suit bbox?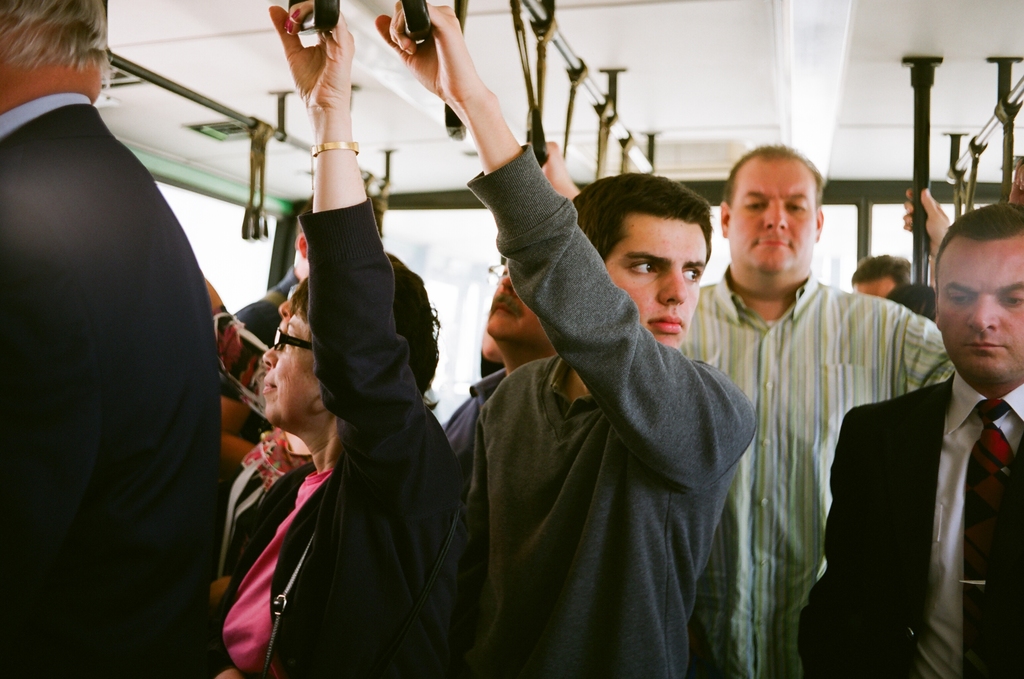
(left=793, top=369, right=1023, bottom=678)
